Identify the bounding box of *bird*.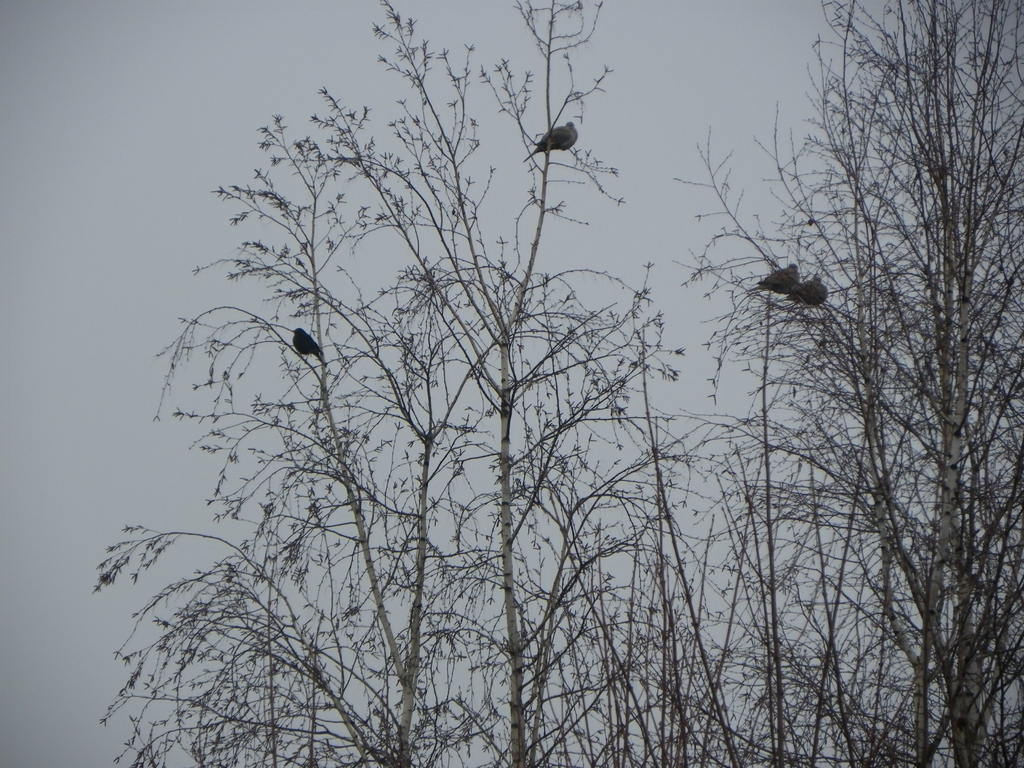
select_region(523, 119, 579, 161).
